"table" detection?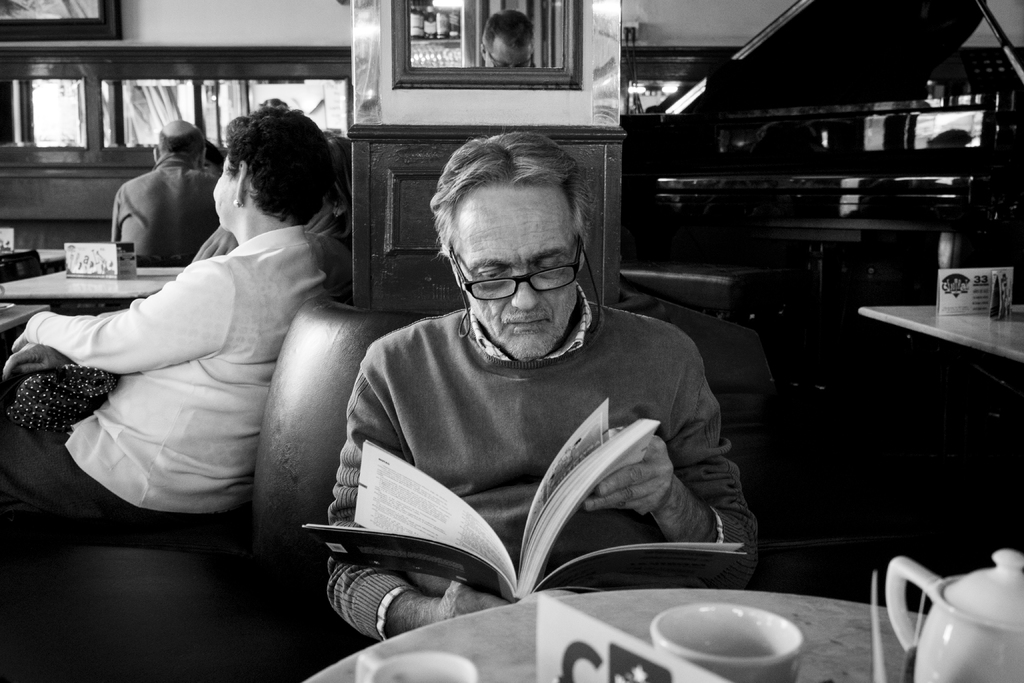
0/230/218/305
